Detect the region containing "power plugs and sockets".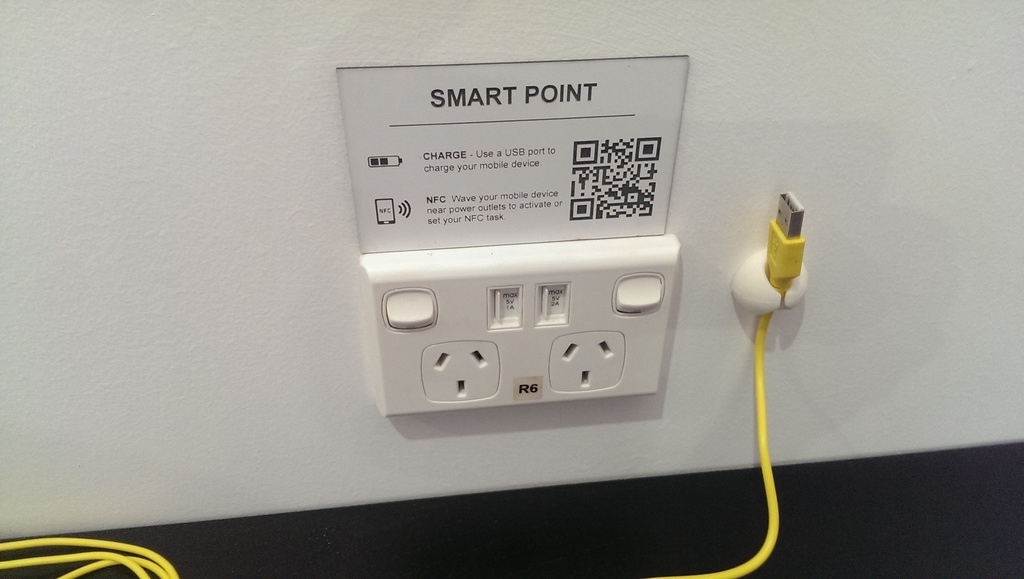
355/232/680/411.
